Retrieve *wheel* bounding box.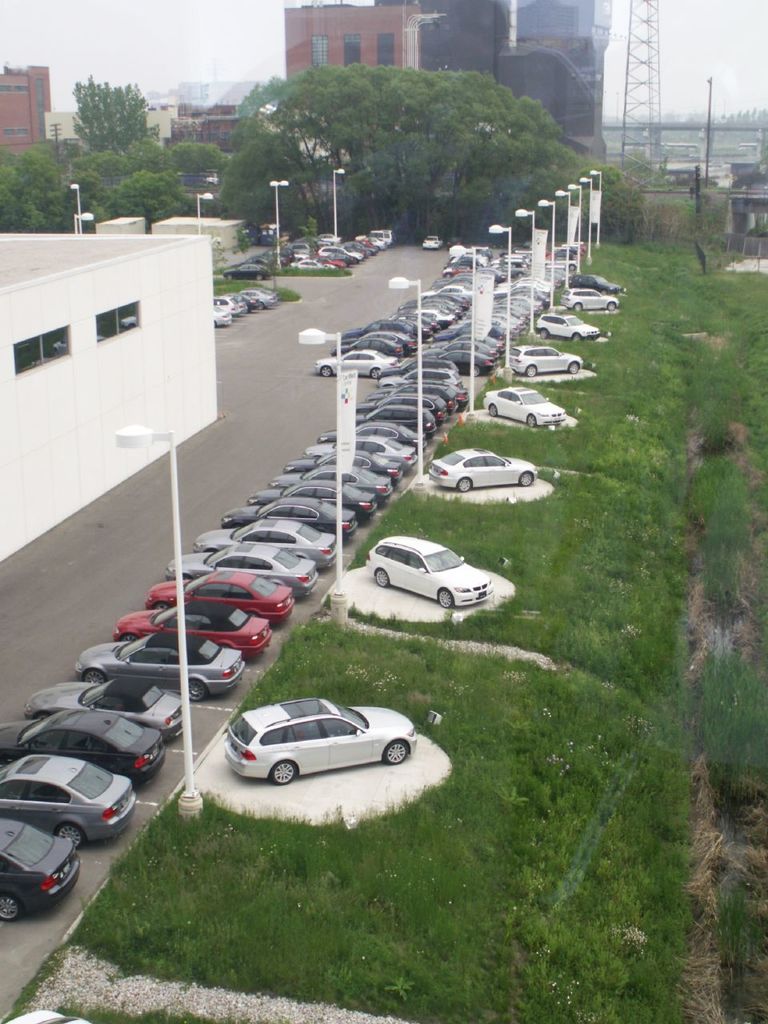
Bounding box: detection(574, 333, 581, 340).
